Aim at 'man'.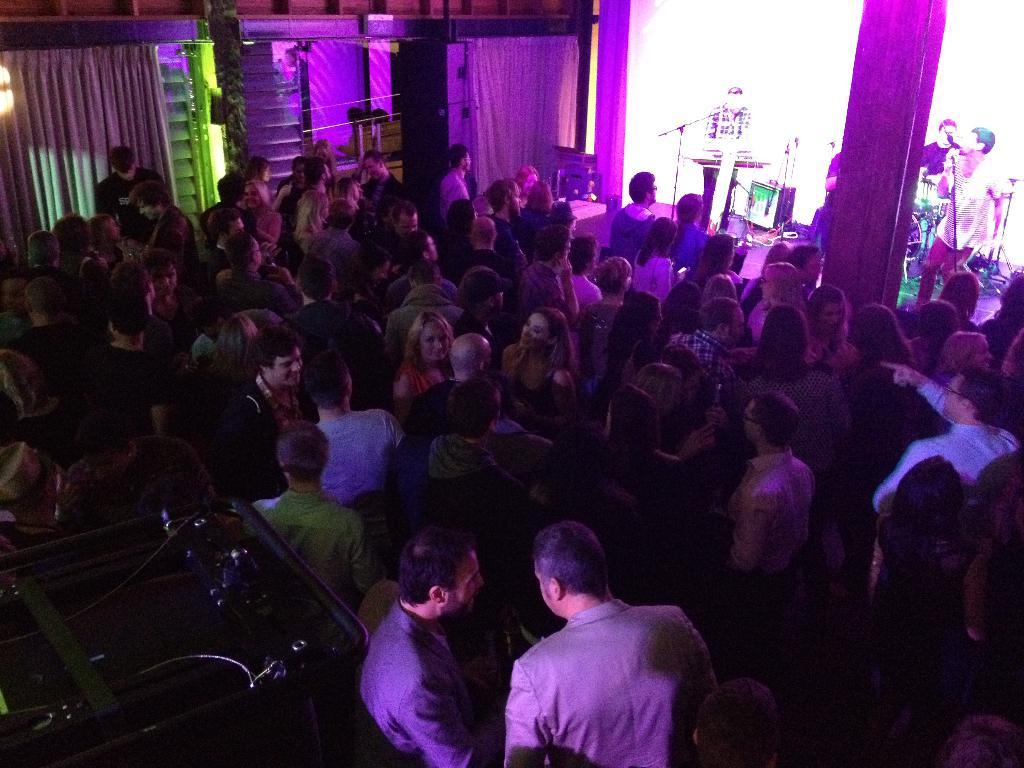
Aimed at l=608, t=171, r=666, b=280.
